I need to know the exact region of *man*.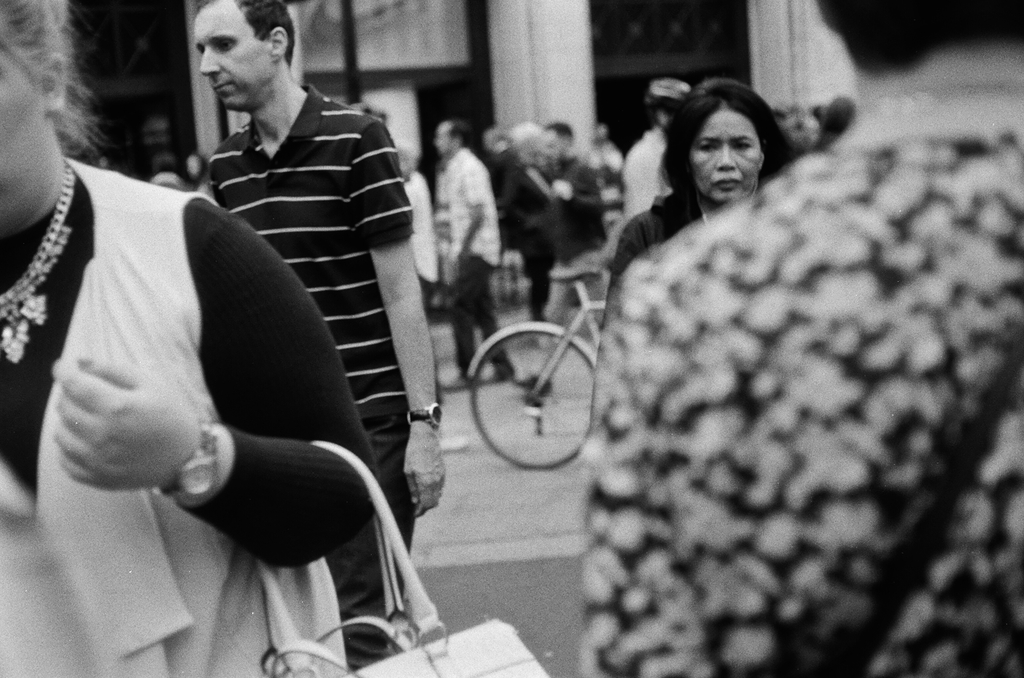
Region: (left=535, top=123, right=604, bottom=262).
